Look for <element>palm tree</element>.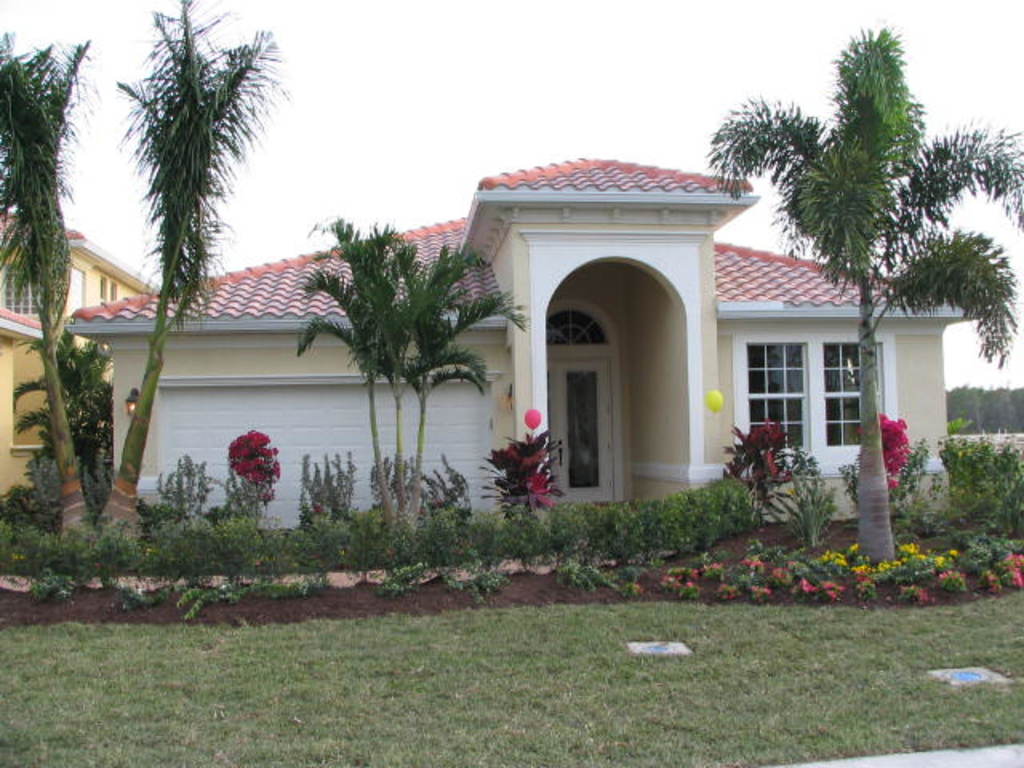
Found: bbox=[0, 30, 98, 534].
